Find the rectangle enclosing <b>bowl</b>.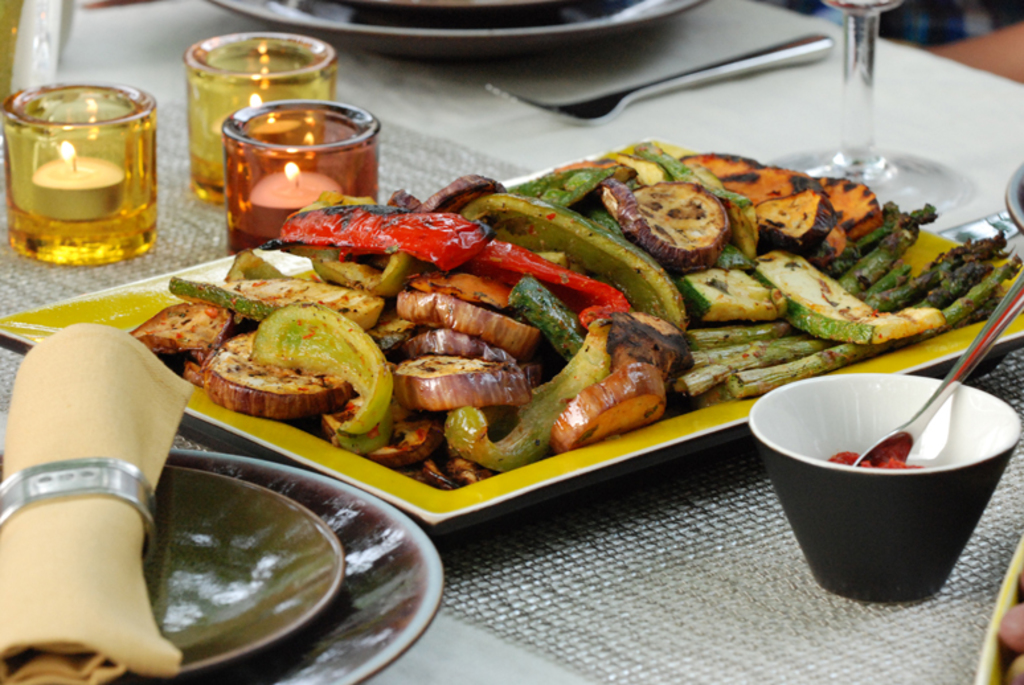
[745, 354, 1004, 594].
